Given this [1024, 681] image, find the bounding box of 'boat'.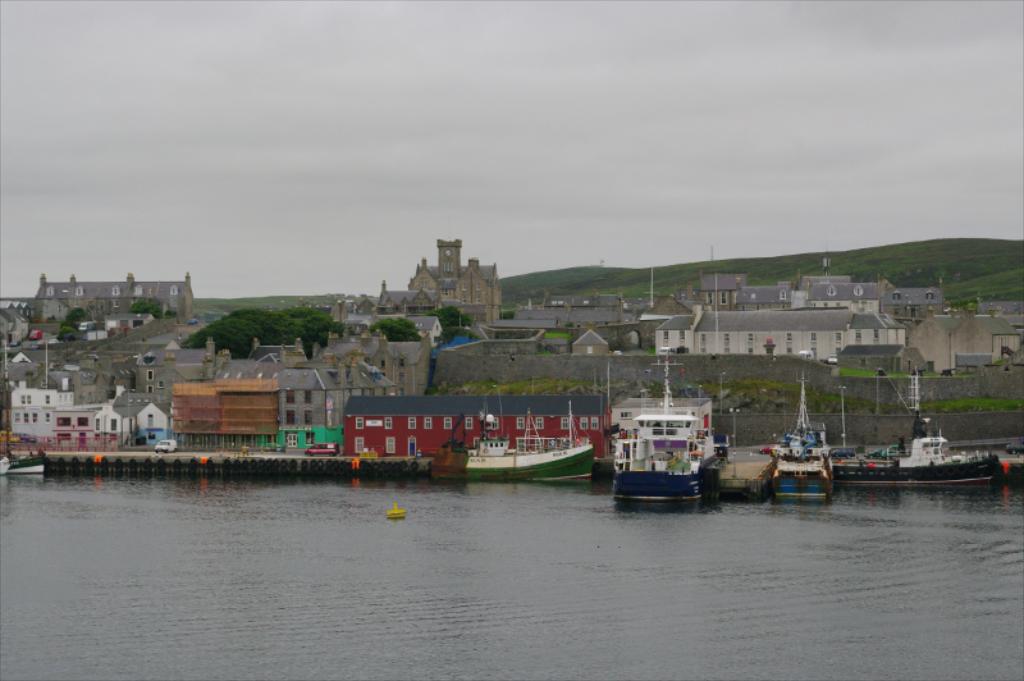
(left=0, top=453, right=47, bottom=474).
